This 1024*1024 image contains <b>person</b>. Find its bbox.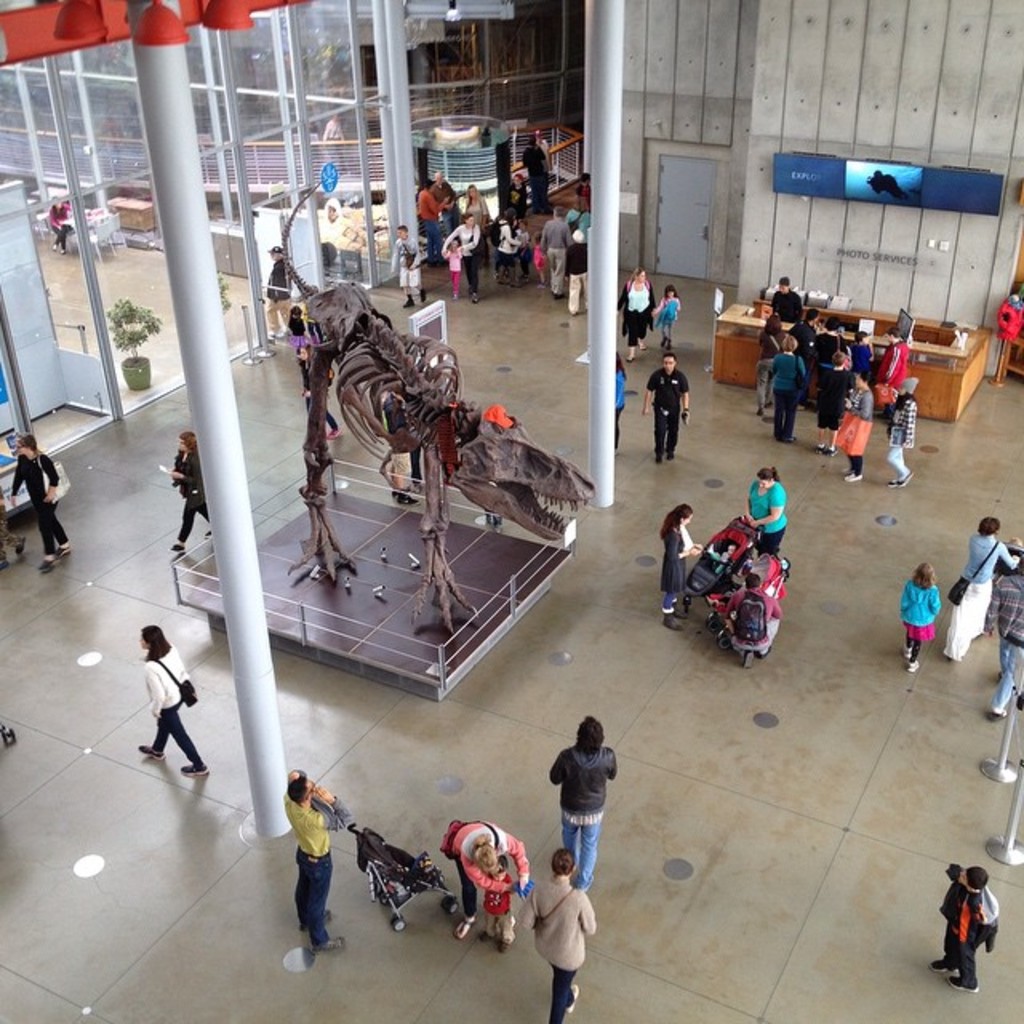
[642,352,696,466].
